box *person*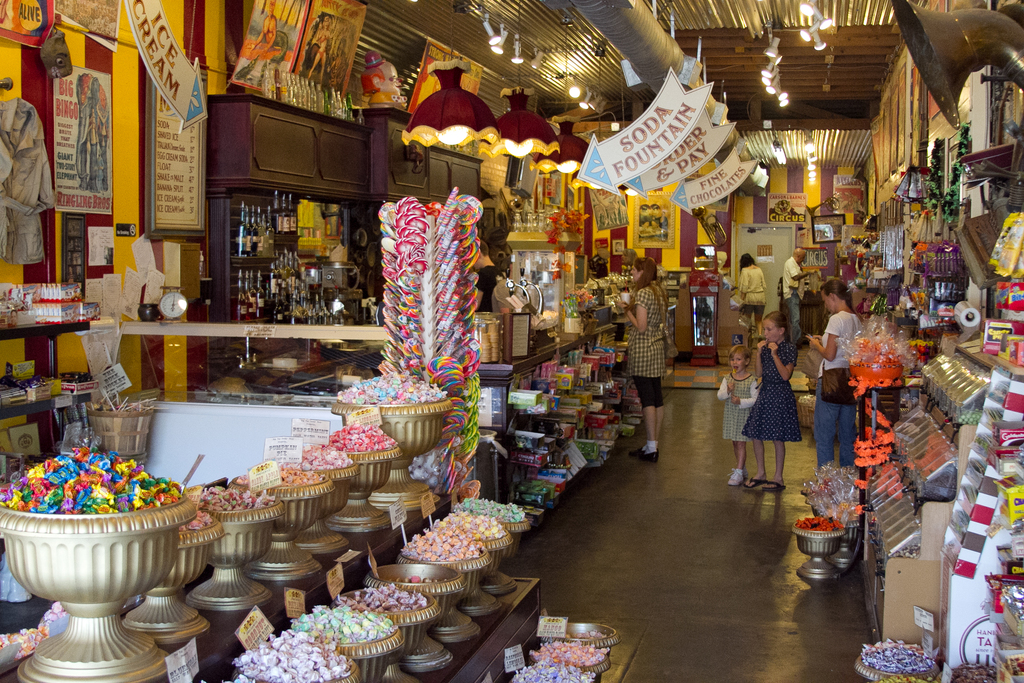
715/339/756/488
